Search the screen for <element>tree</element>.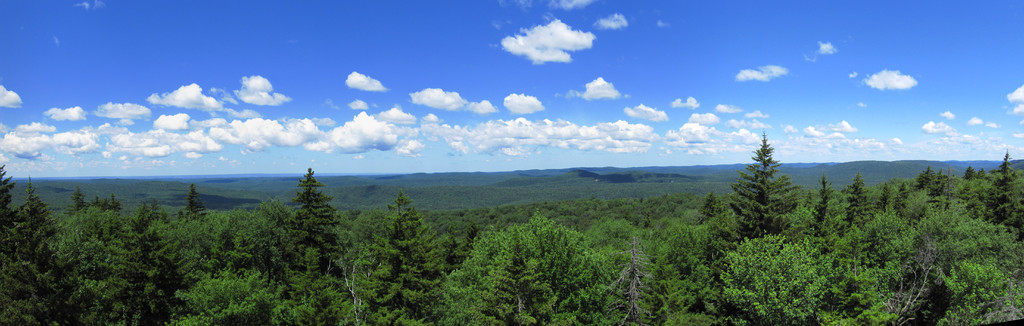
Found at Rect(948, 160, 986, 221).
